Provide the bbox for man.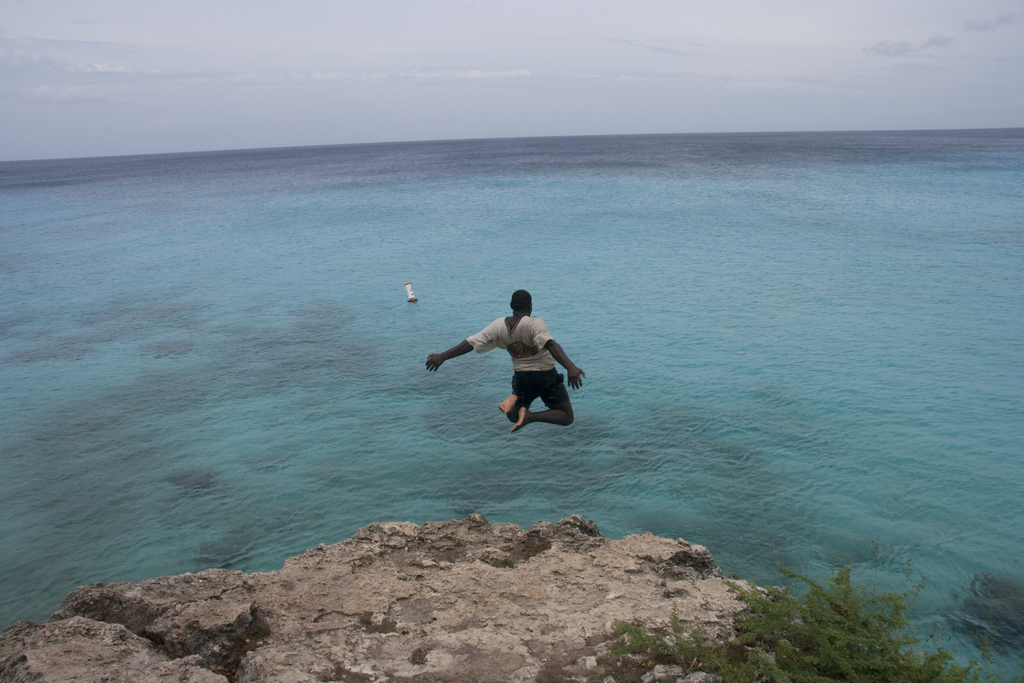
bbox(448, 284, 593, 447).
